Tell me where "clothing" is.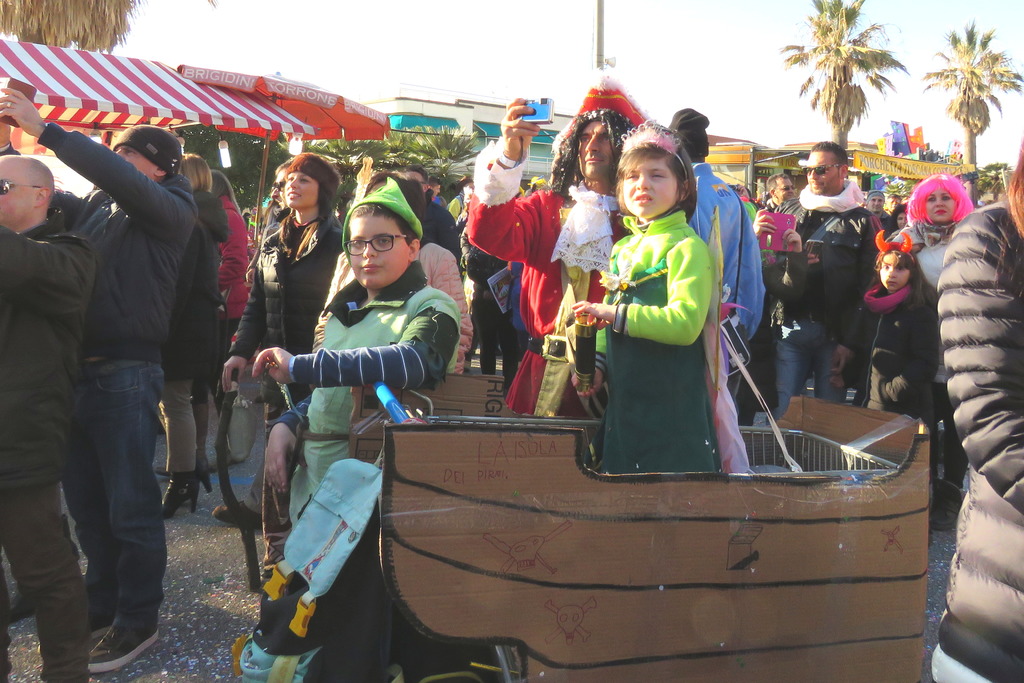
"clothing" is at select_region(60, 359, 165, 627).
